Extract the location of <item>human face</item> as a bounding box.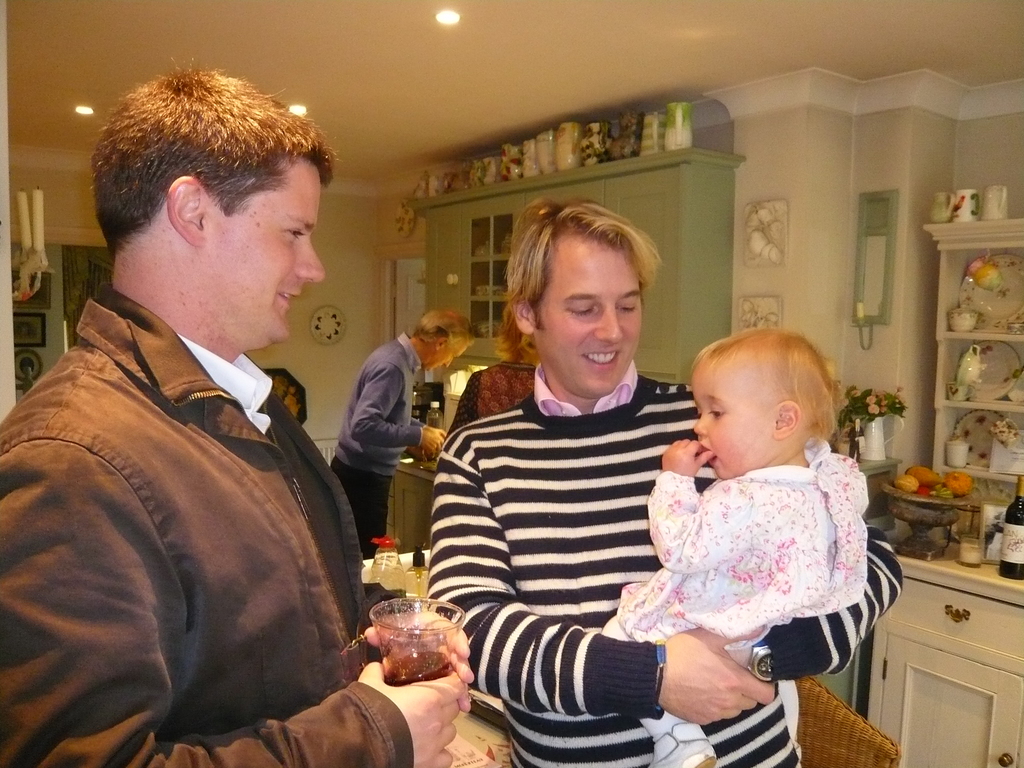
[535, 236, 641, 399].
